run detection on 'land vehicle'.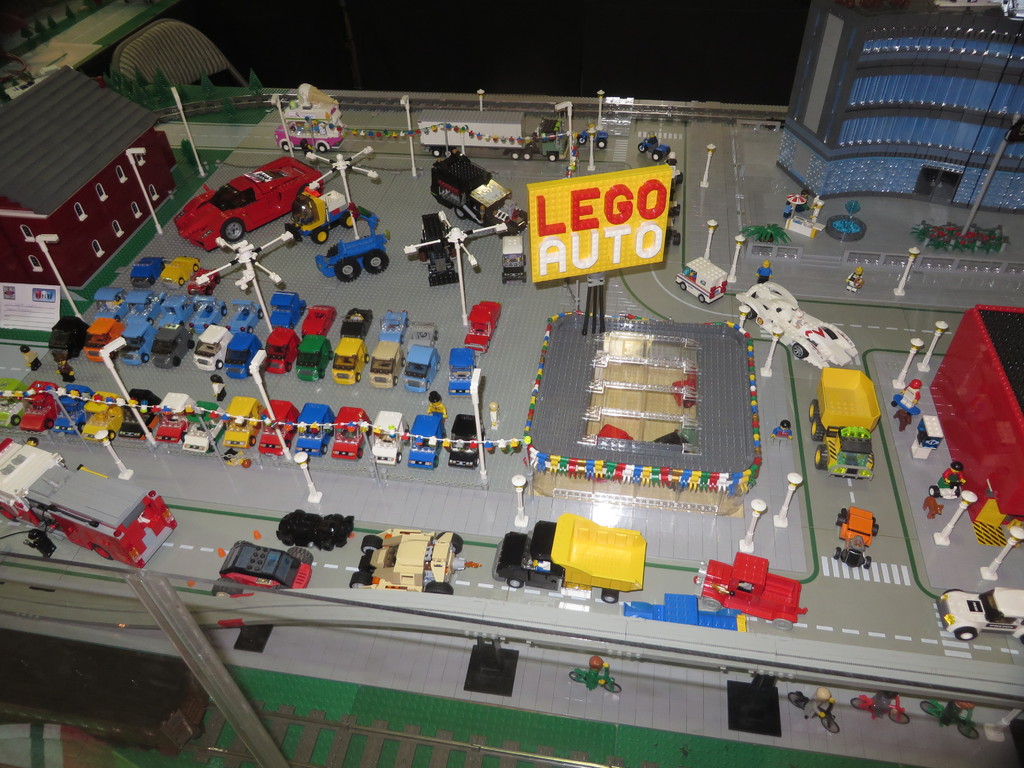
Result: 331,409,369,458.
